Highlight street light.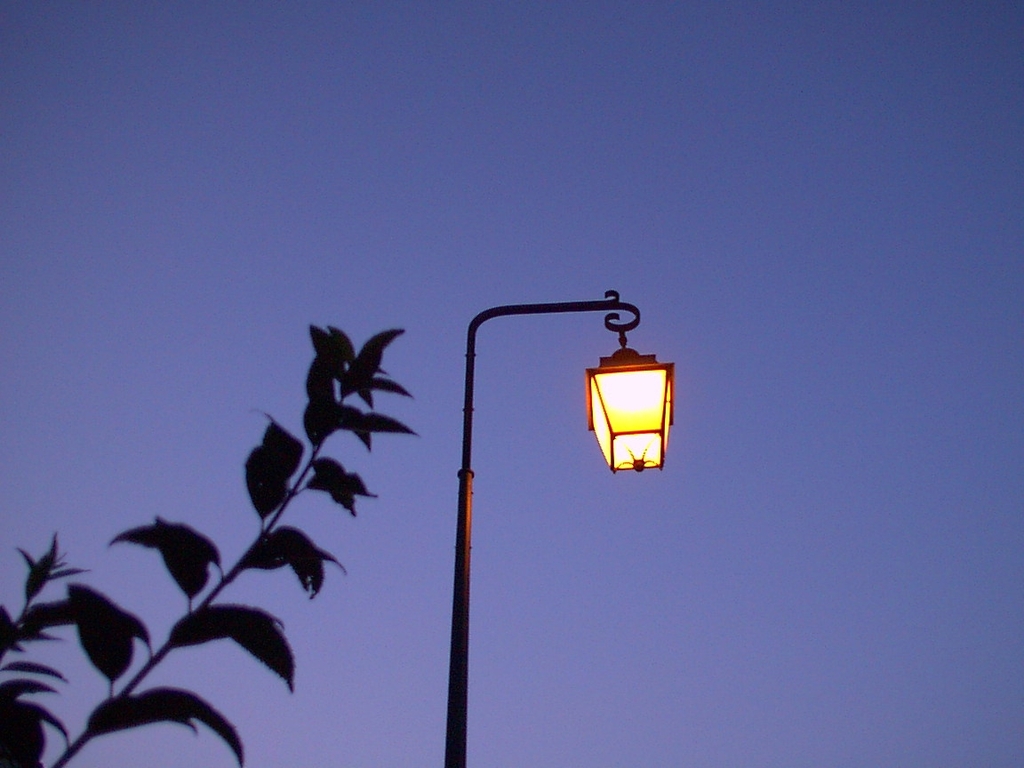
Highlighted region: <bbox>436, 275, 683, 738</bbox>.
